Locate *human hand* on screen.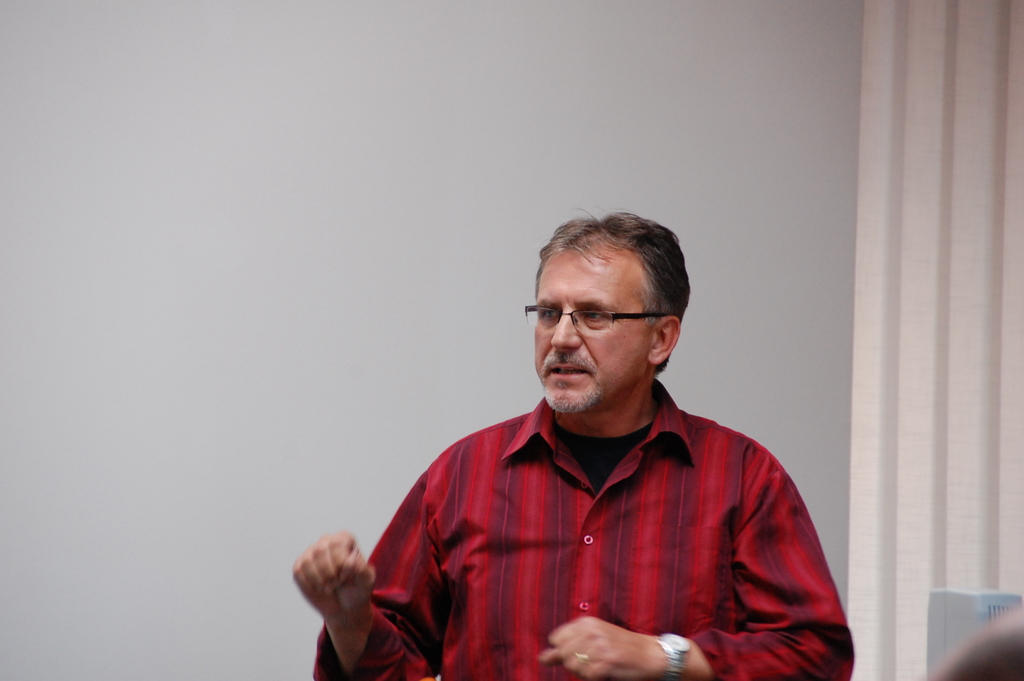
On screen at BBox(538, 615, 662, 680).
